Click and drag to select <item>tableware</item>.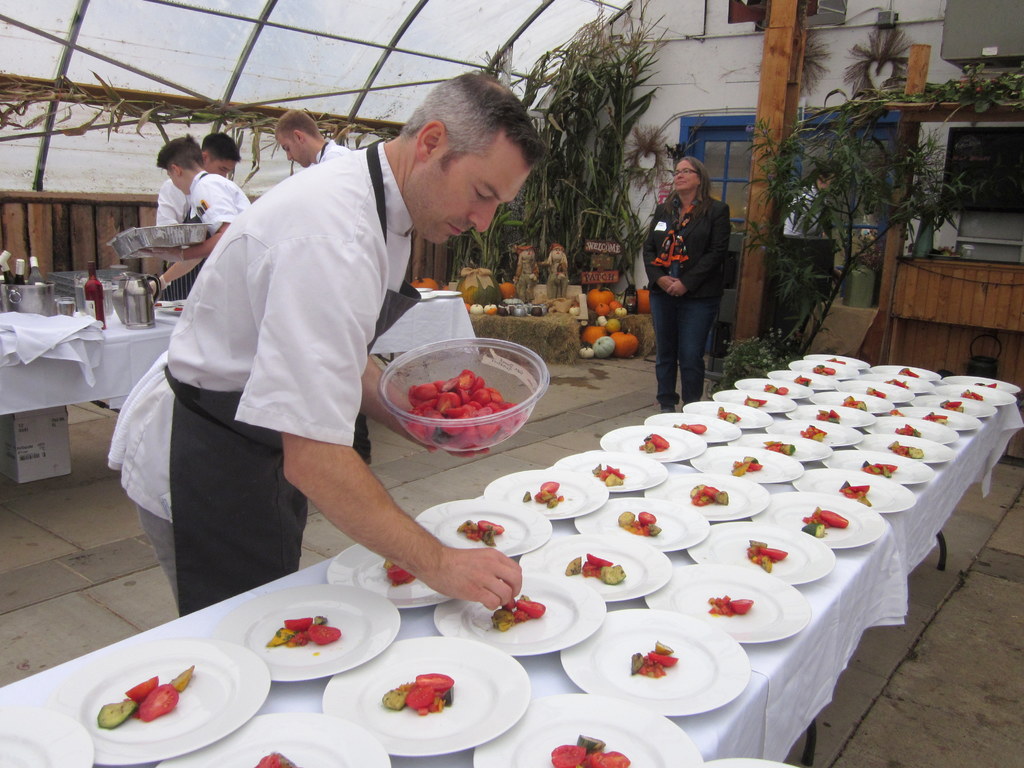
Selection: bbox=(868, 362, 941, 385).
